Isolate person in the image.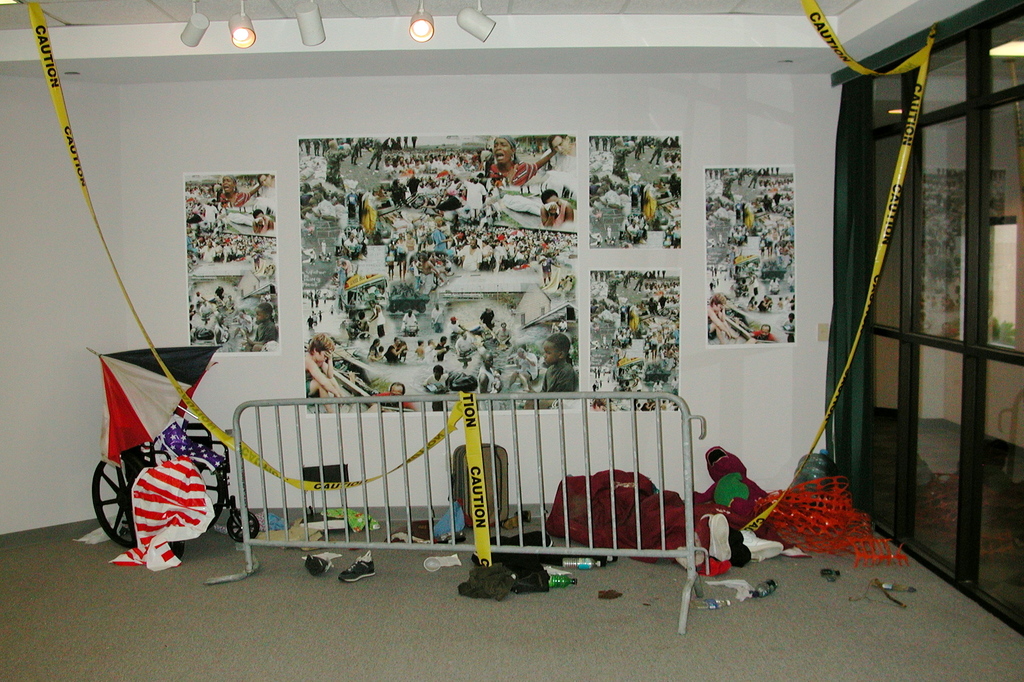
Isolated region: bbox=(196, 291, 209, 315).
